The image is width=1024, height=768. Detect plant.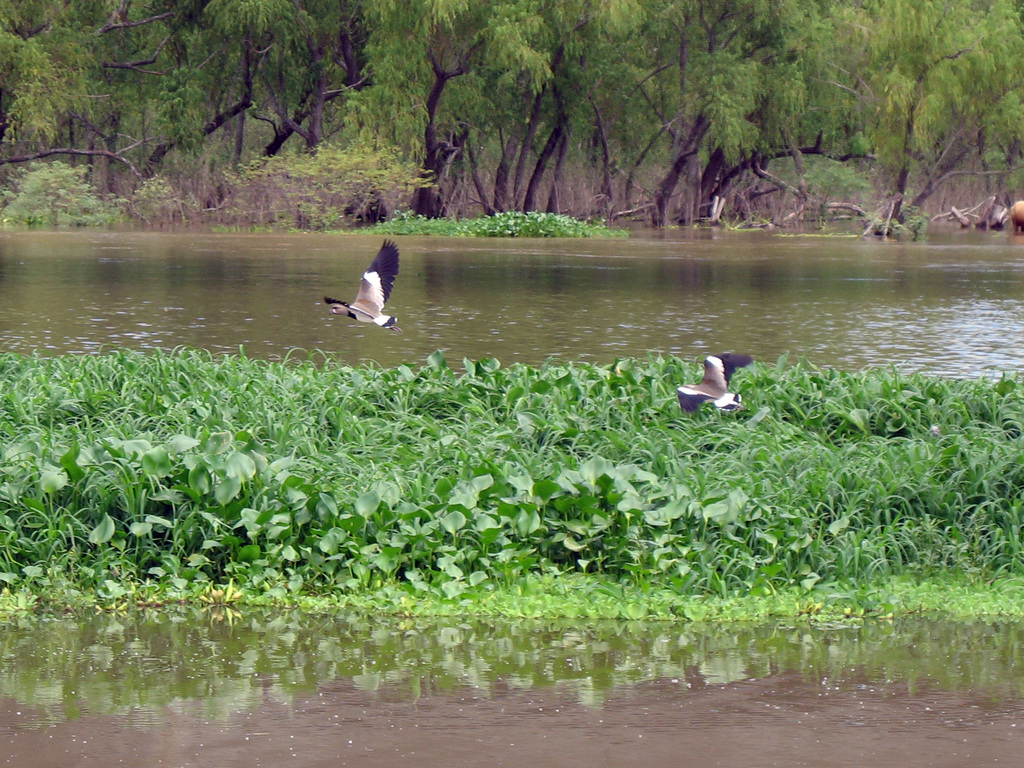
Detection: (0, 157, 123, 233).
